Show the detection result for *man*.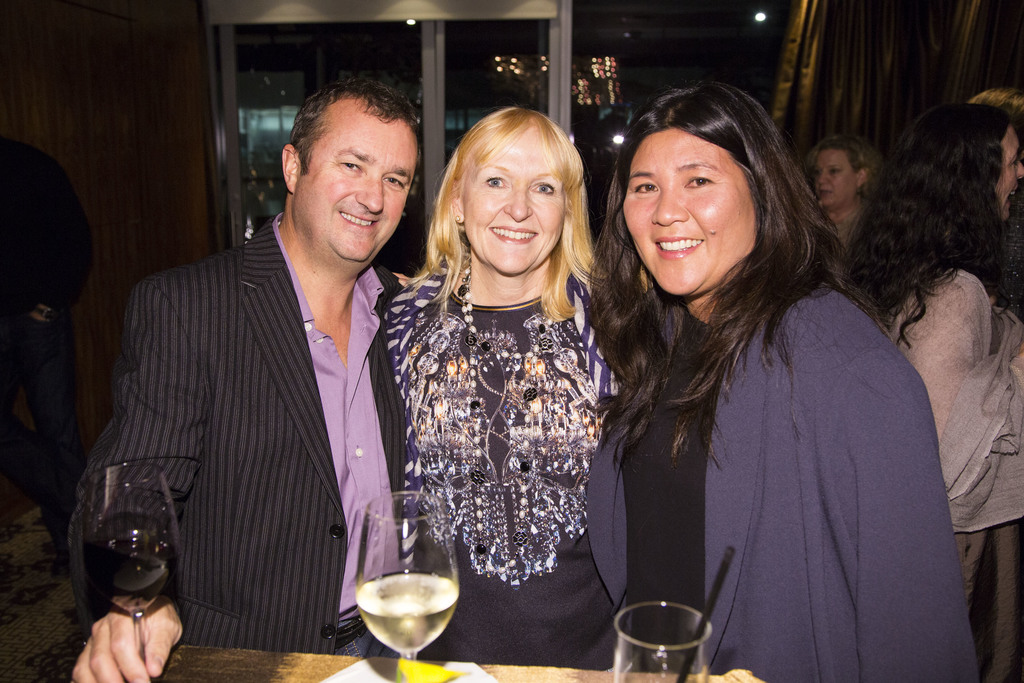
(76, 88, 444, 676).
